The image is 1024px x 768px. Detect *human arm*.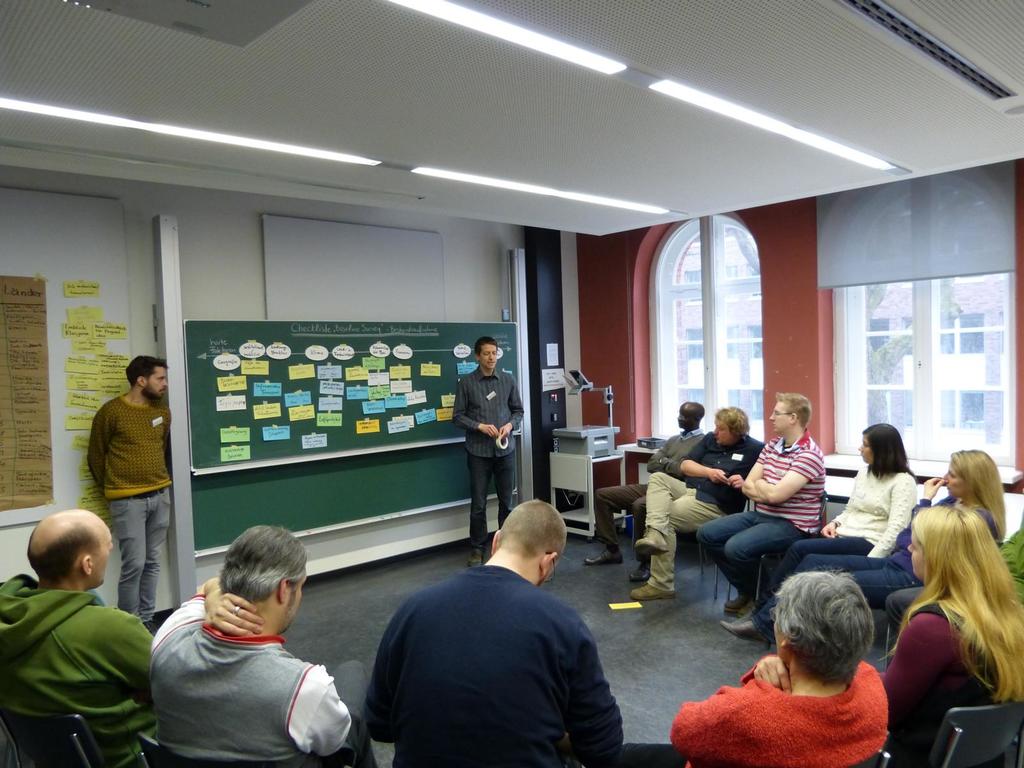
Detection: BBox(147, 575, 264, 656).
